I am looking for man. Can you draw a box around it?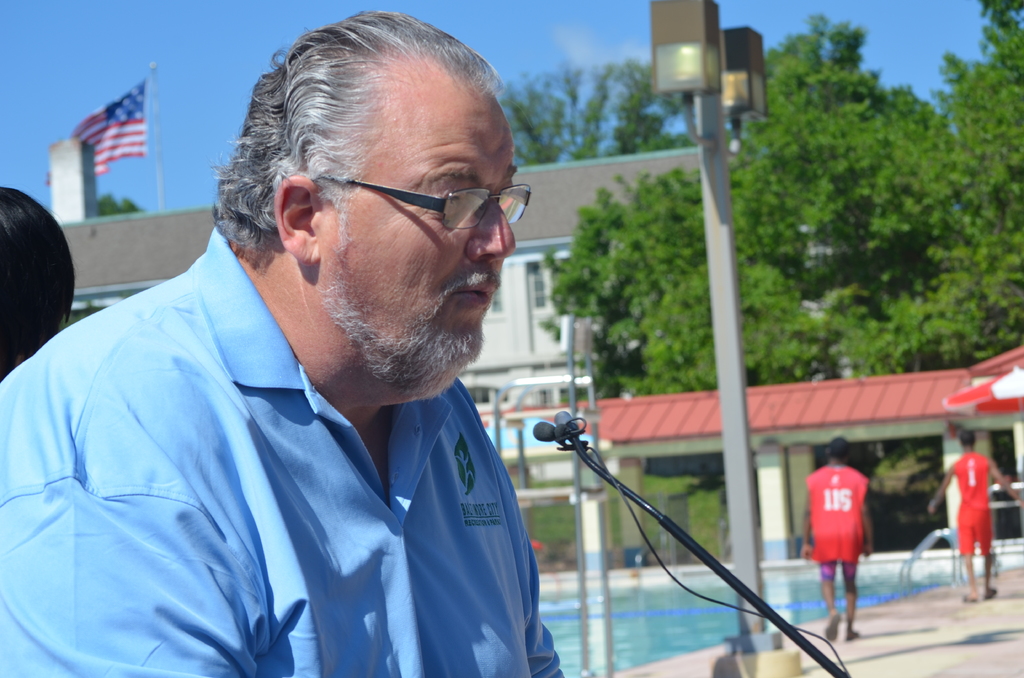
Sure, the bounding box is locate(801, 434, 879, 640).
